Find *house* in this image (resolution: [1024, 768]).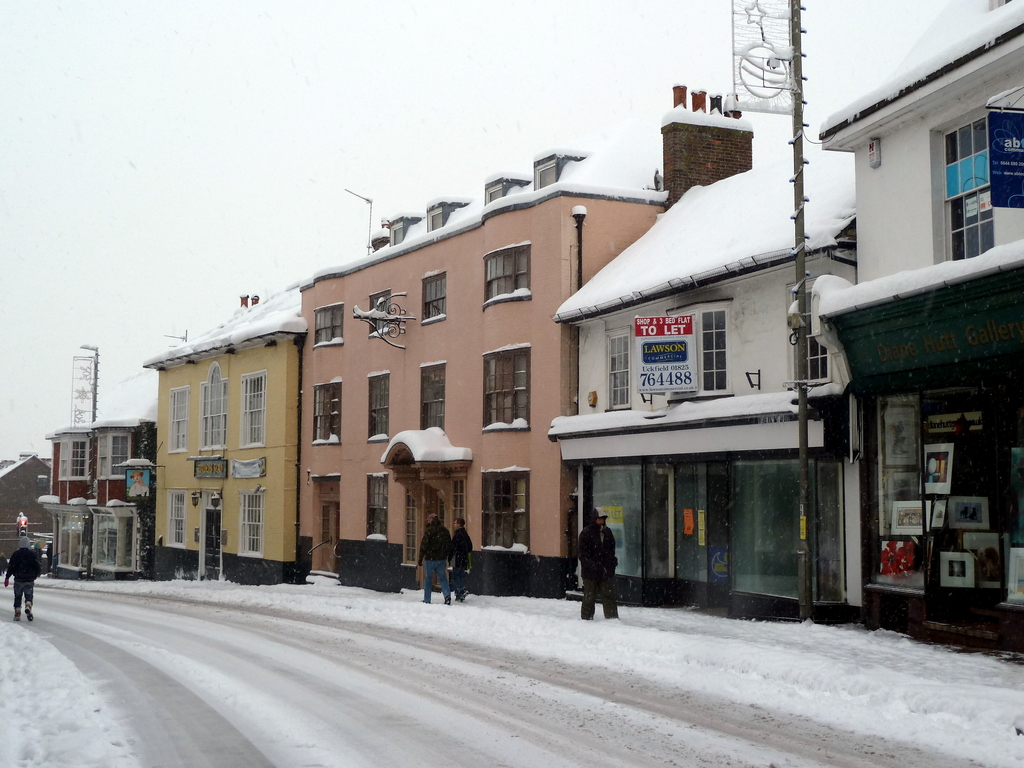
(547,79,863,627).
